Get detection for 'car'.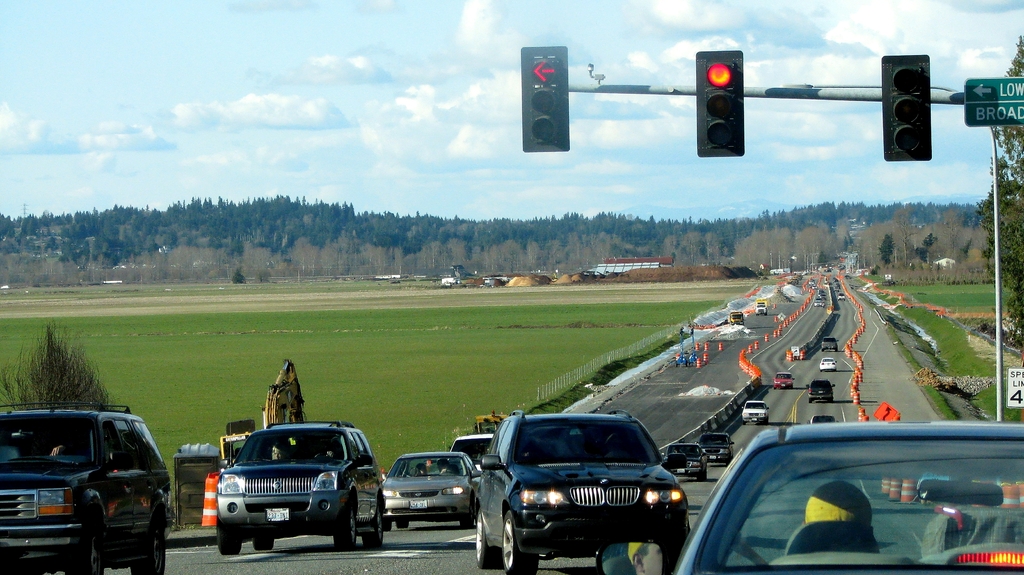
Detection: 819, 357, 836, 370.
